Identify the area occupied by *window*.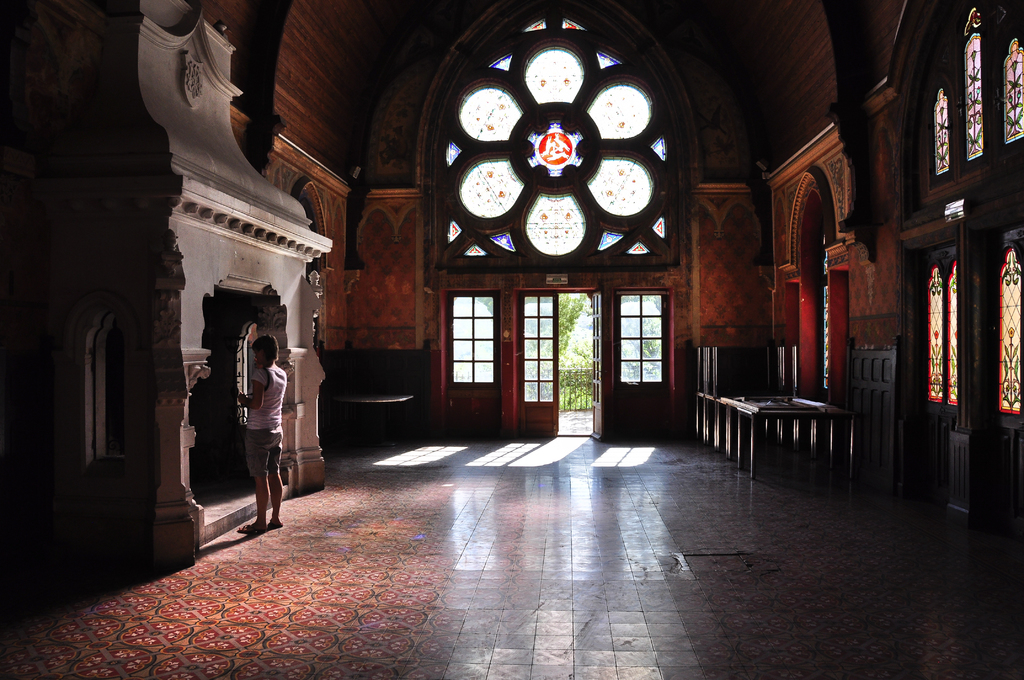
Area: <bbox>956, 29, 991, 159</bbox>.
